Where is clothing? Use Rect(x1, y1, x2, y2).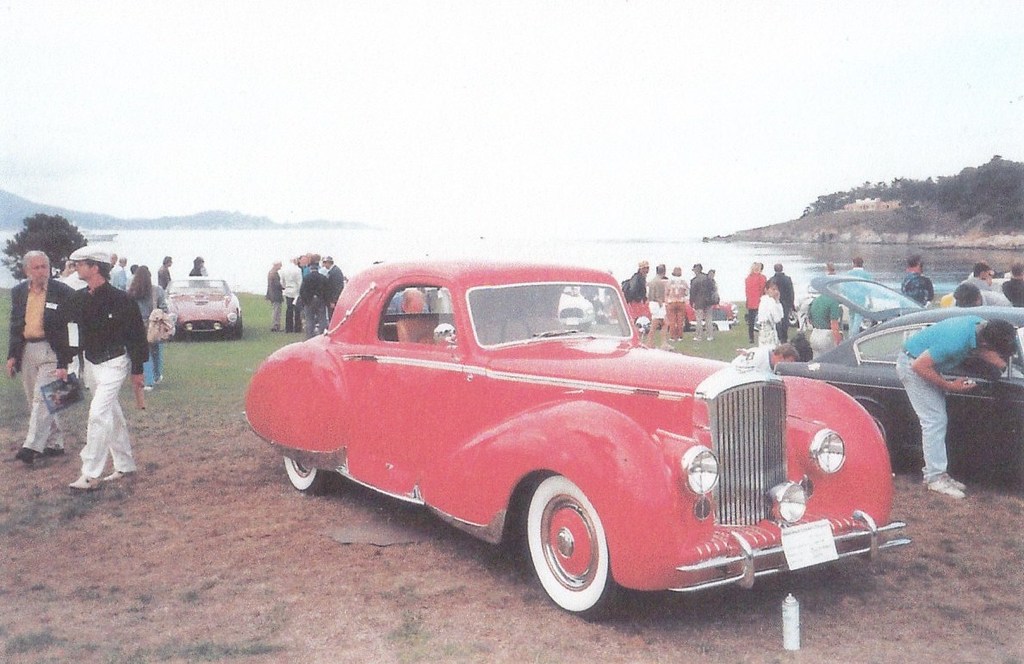
Rect(154, 263, 172, 306).
